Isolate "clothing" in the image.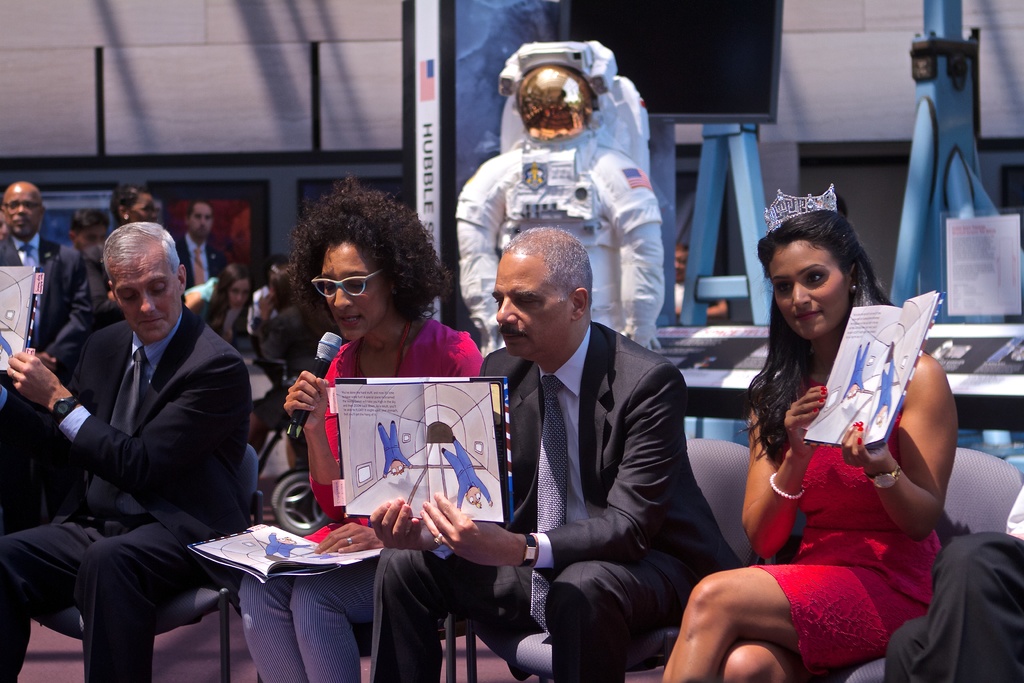
Isolated region: select_region(752, 359, 943, 682).
